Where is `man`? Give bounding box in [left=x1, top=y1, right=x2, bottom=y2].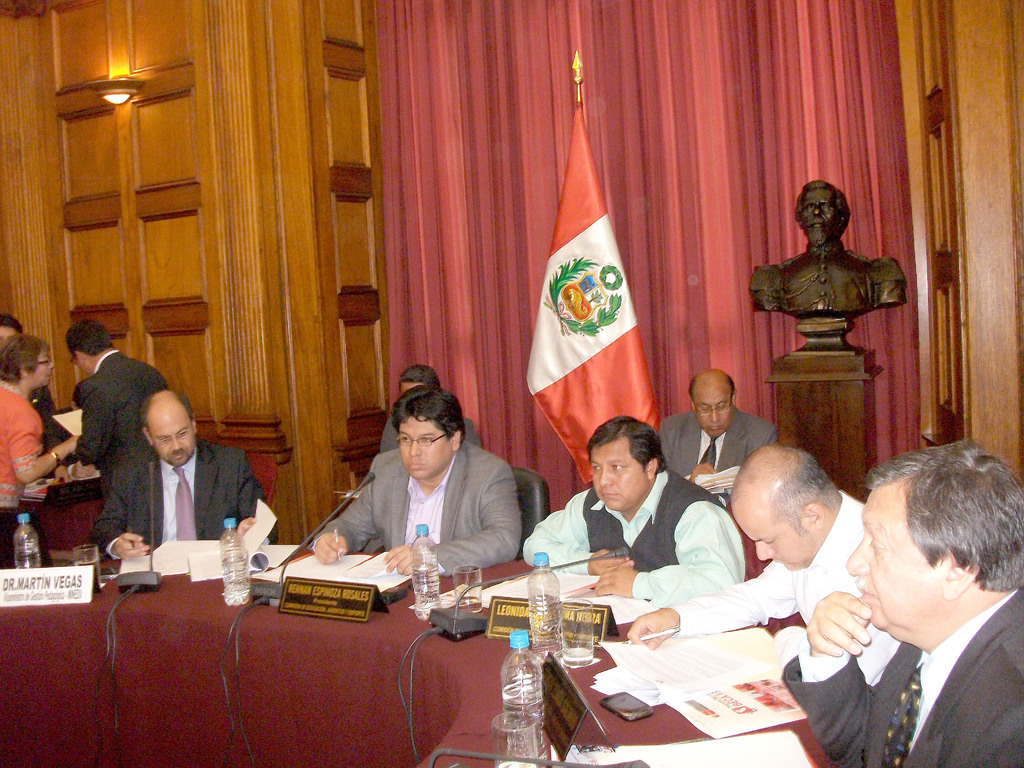
[left=0, top=314, right=52, bottom=421].
